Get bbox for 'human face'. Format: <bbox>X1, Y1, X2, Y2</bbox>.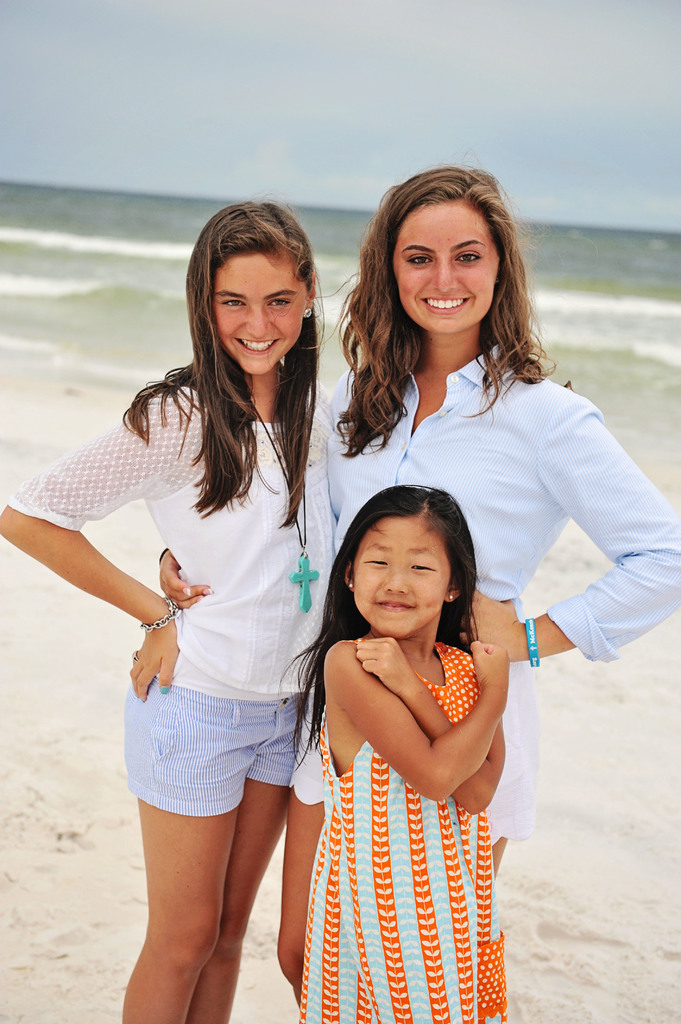
<bbox>207, 252, 304, 377</bbox>.
